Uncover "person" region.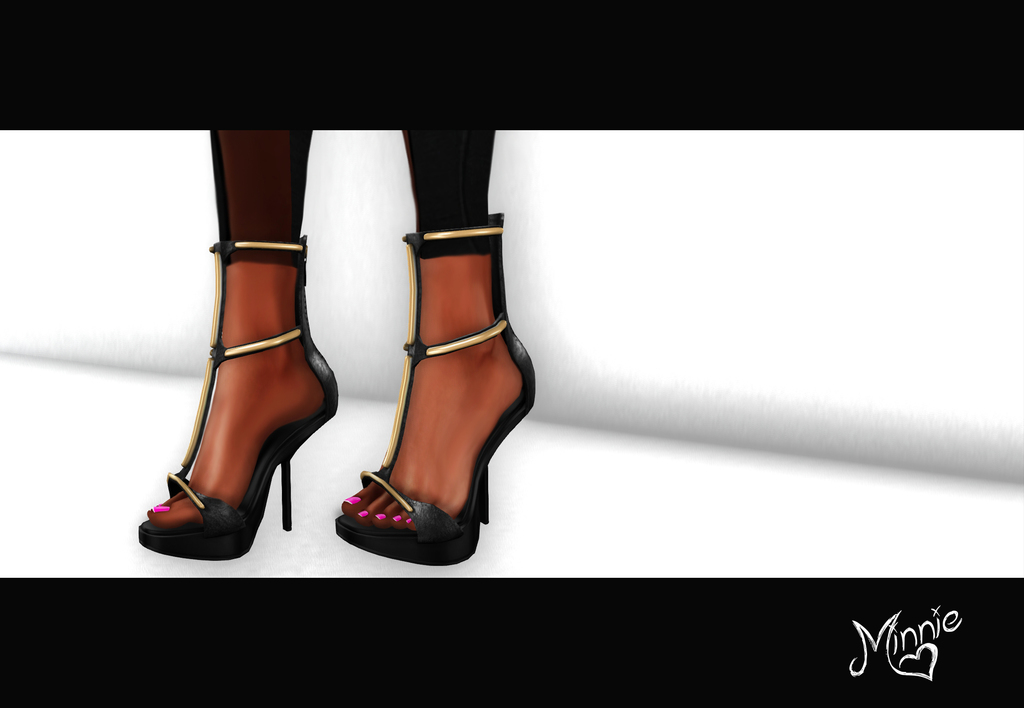
Uncovered: x1=347 y1=151 x2=536 y2=539.
